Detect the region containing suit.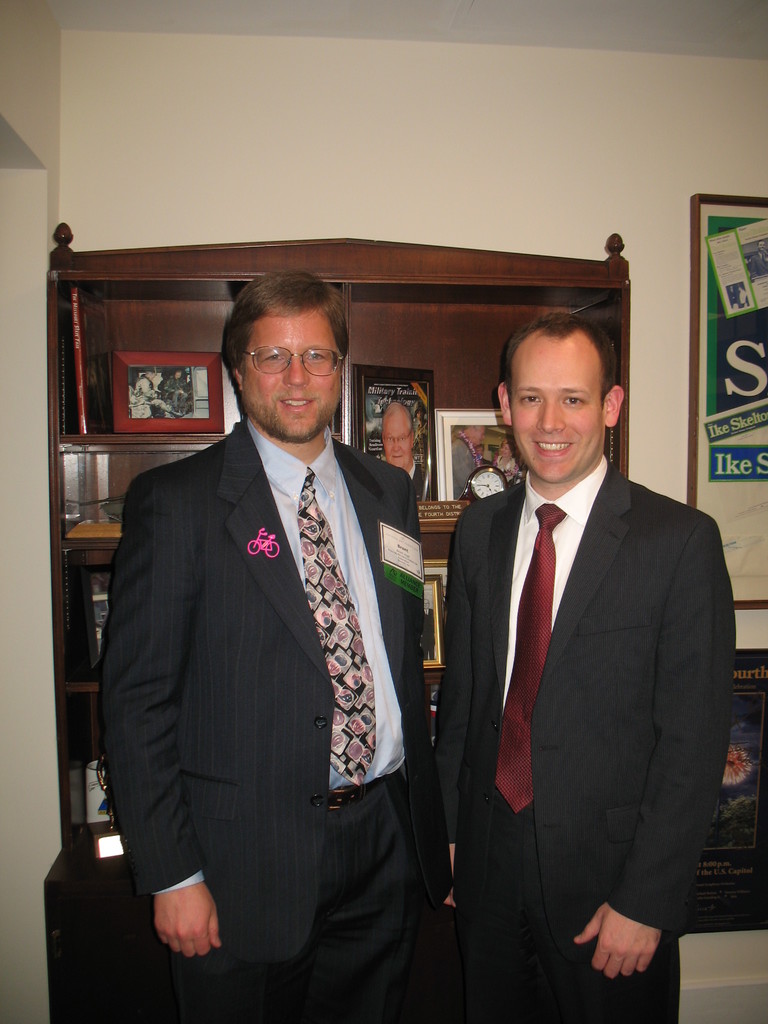
[x1=437, y1=303, x2=720, y2=1023].
